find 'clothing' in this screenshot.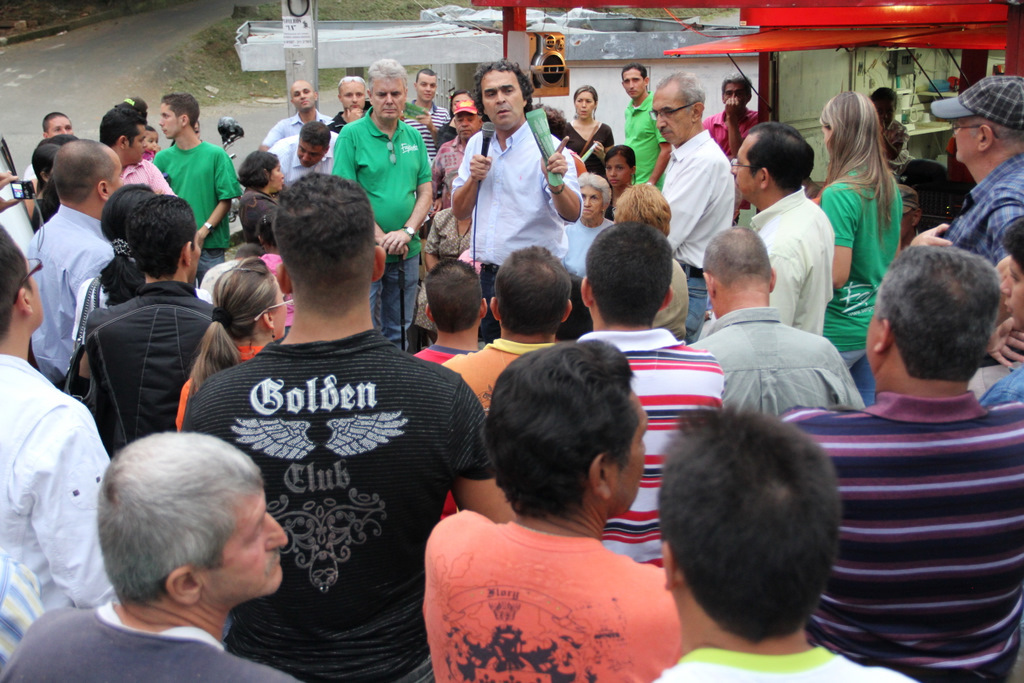
The bounding box for 'clothing' is 448 335 528 403.
